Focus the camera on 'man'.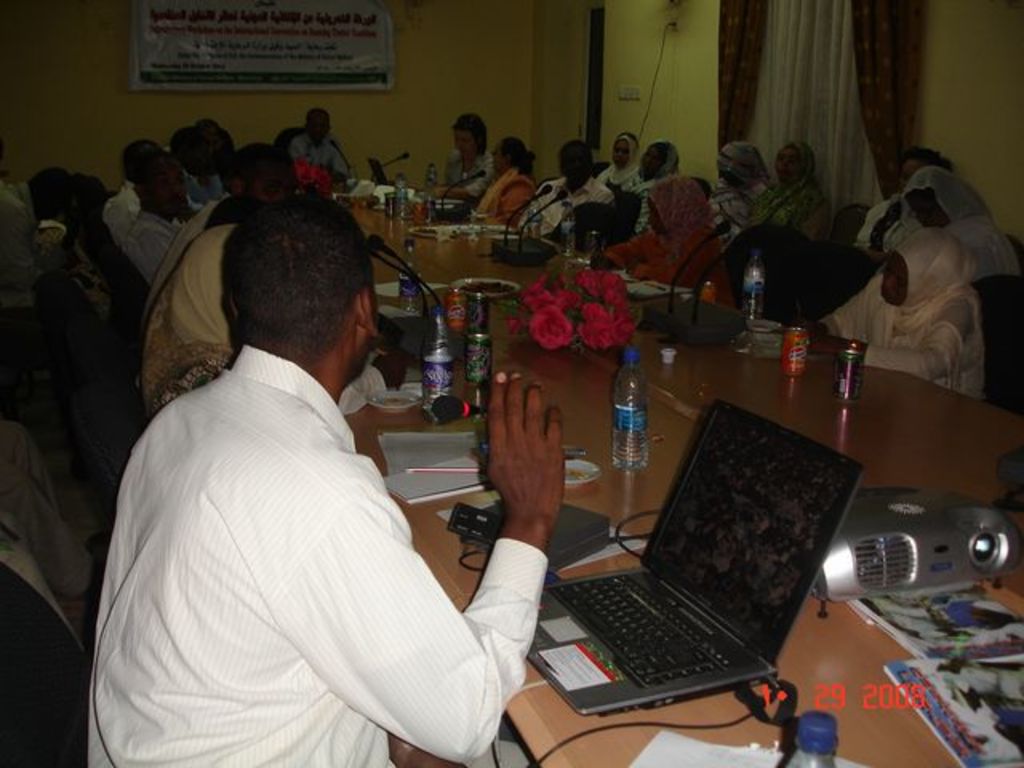
Focus region: (128,155,190,272).
